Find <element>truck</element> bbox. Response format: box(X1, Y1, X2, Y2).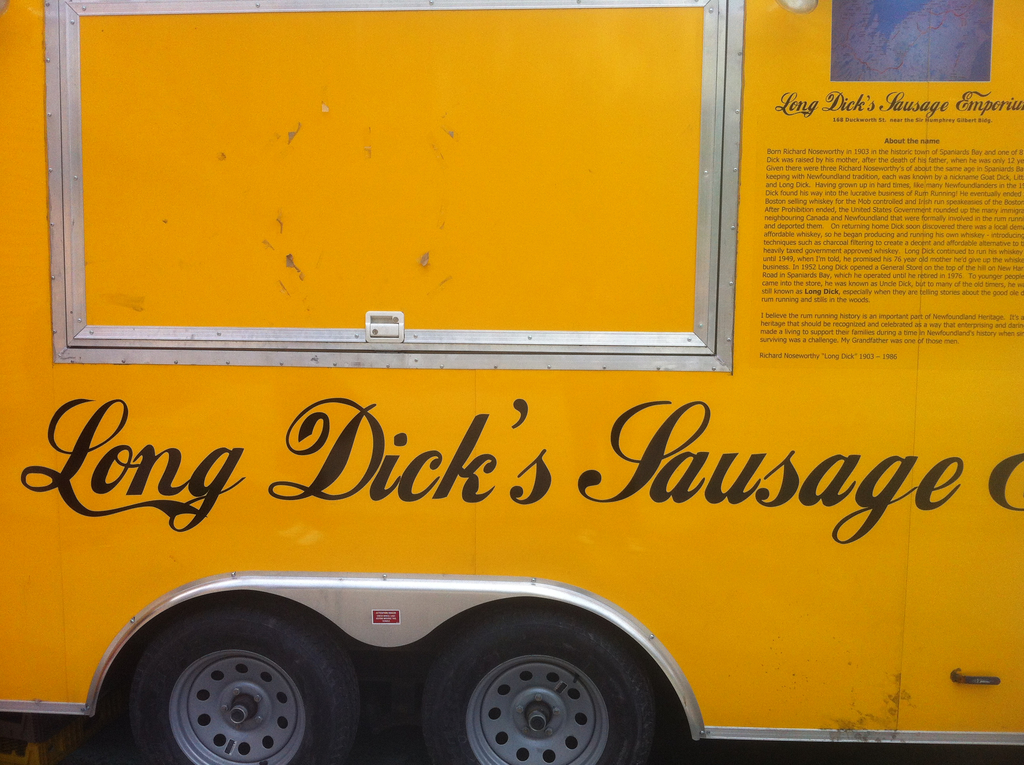
box(0, 29, 1023, 764).
